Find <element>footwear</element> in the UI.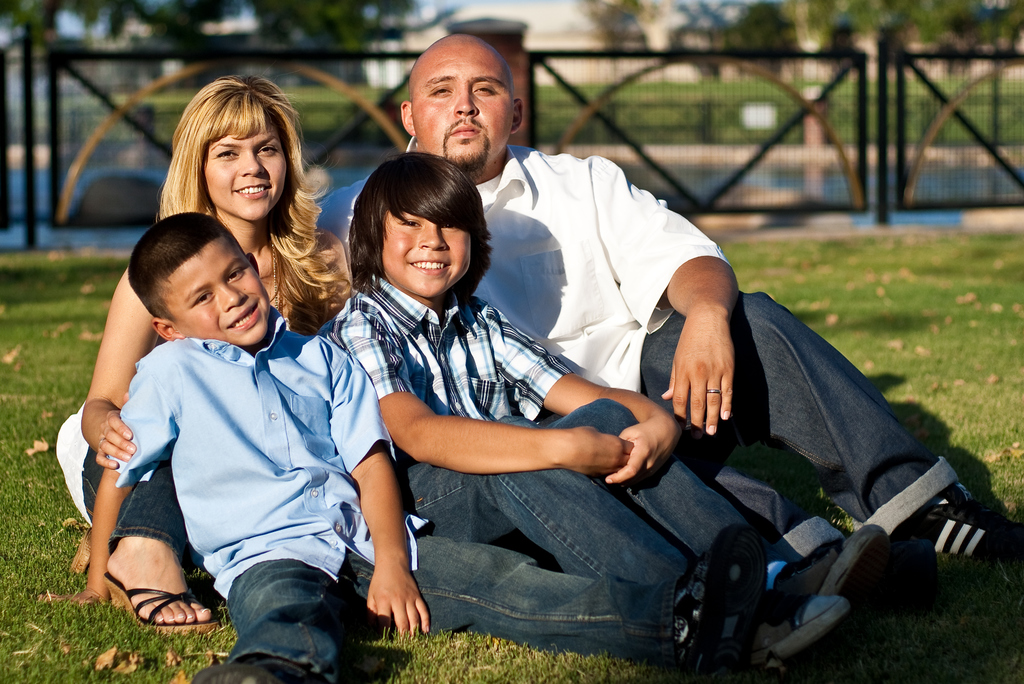
UI element at rect(909, 490, 1023, 570).
